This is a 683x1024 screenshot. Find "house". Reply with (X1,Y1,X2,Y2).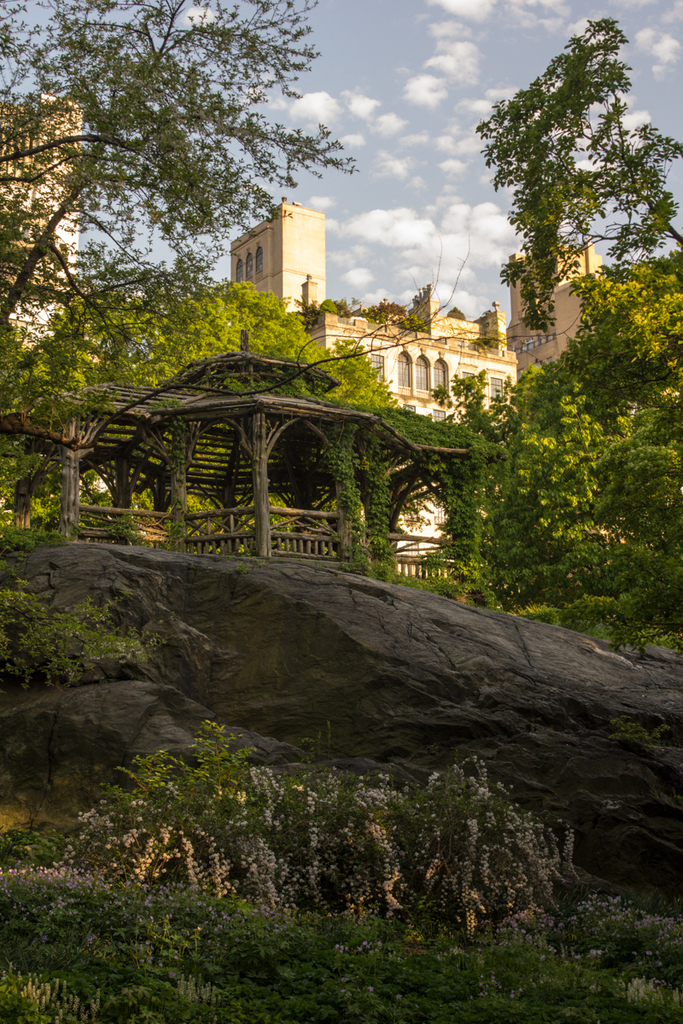
(216,183,350,308).
